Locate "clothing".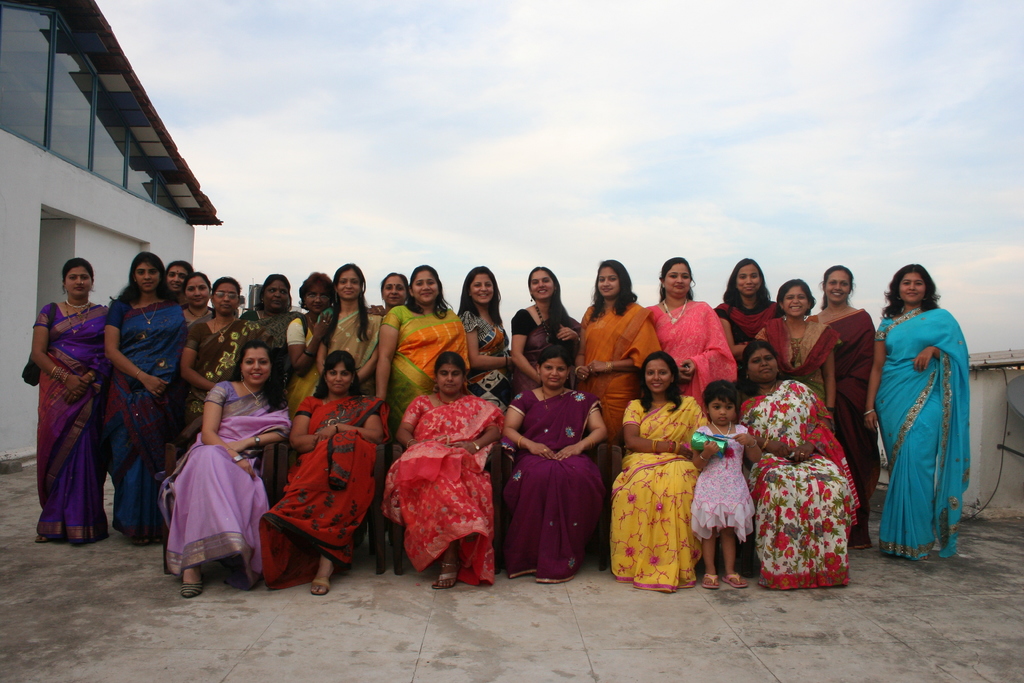
Bounding box: [x1=161, y1=384, x2=289, y2=574].
